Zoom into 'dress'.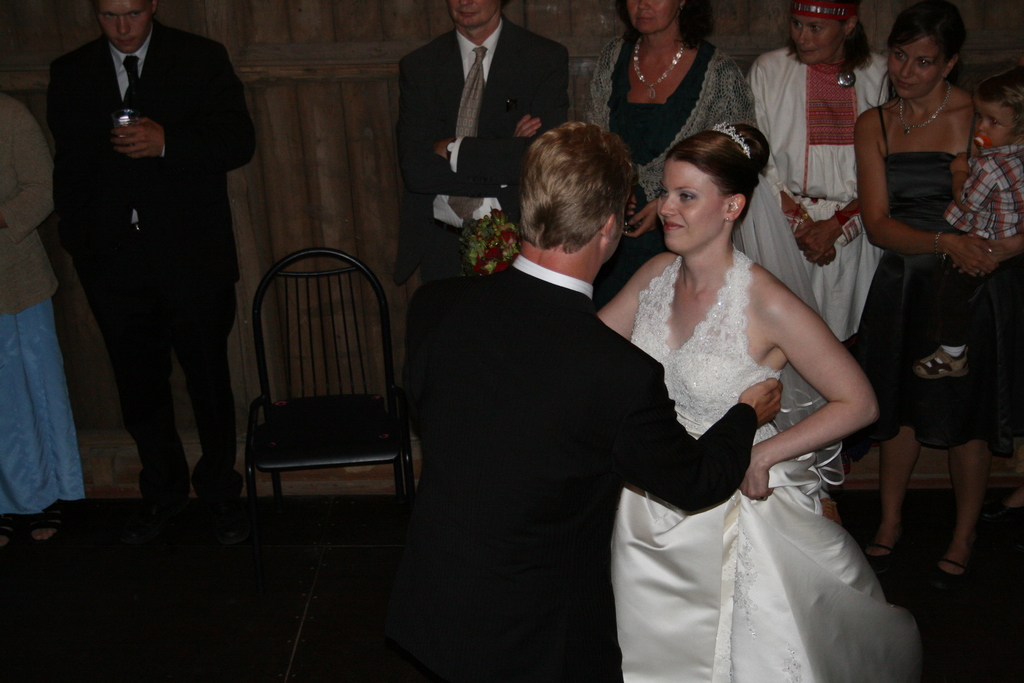
Zoom target: locate(856, 106, 1023, 456).
